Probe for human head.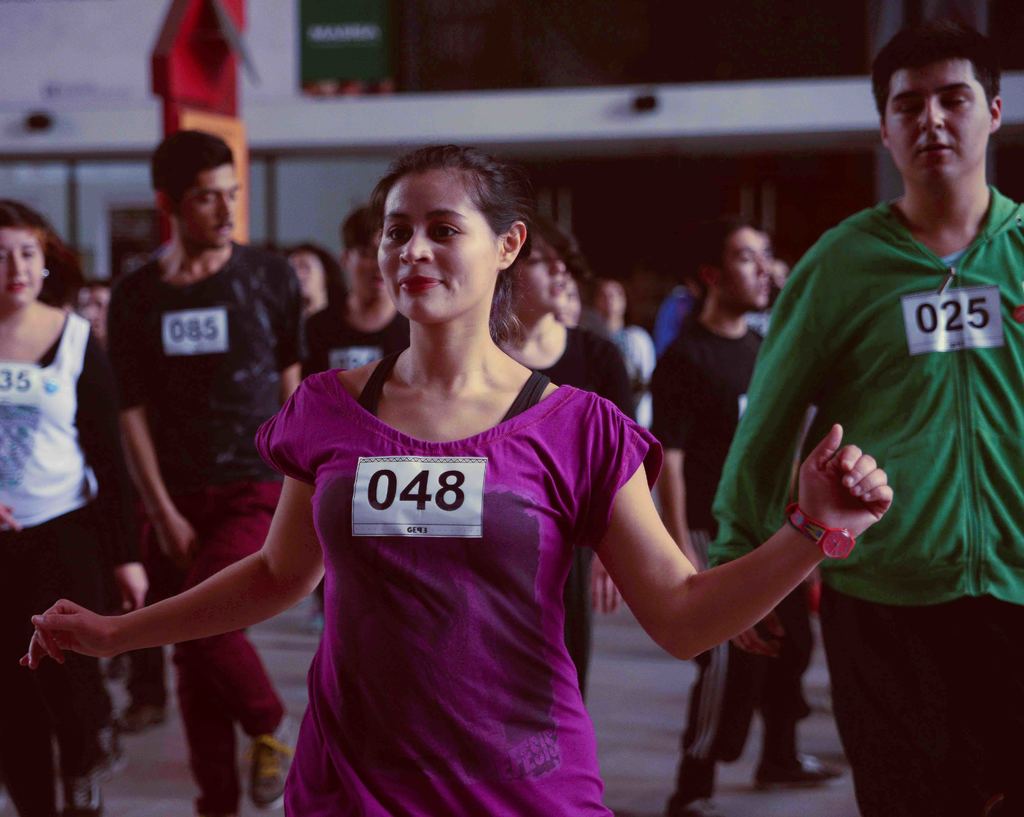
Probe result: l=287, t=247, r=323, b=293.
